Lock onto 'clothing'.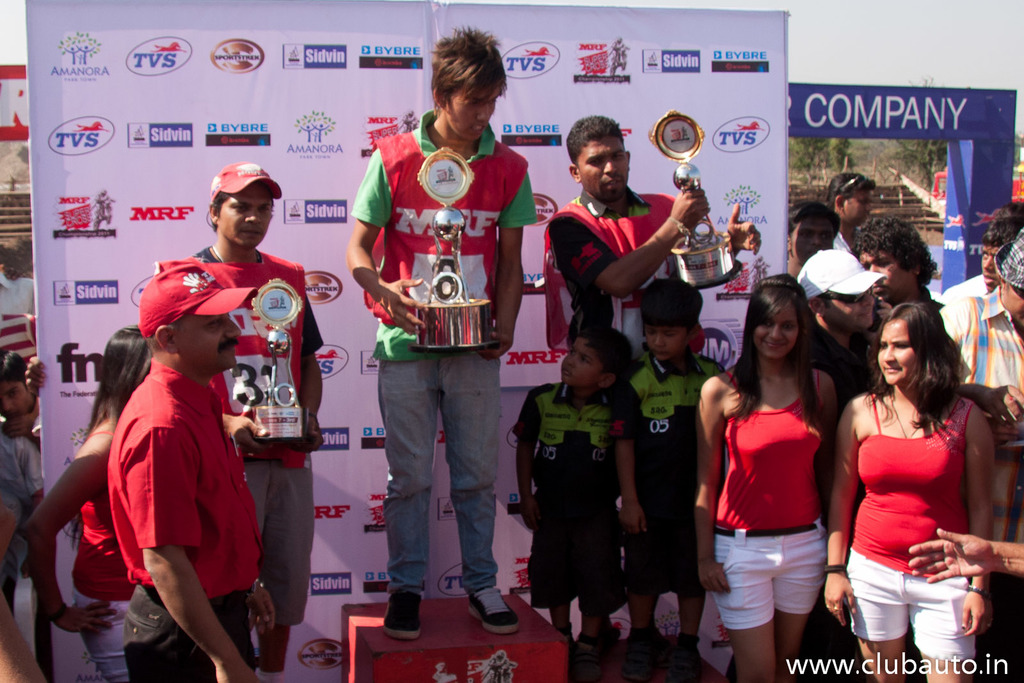
Locked: (0,272,35,317).
